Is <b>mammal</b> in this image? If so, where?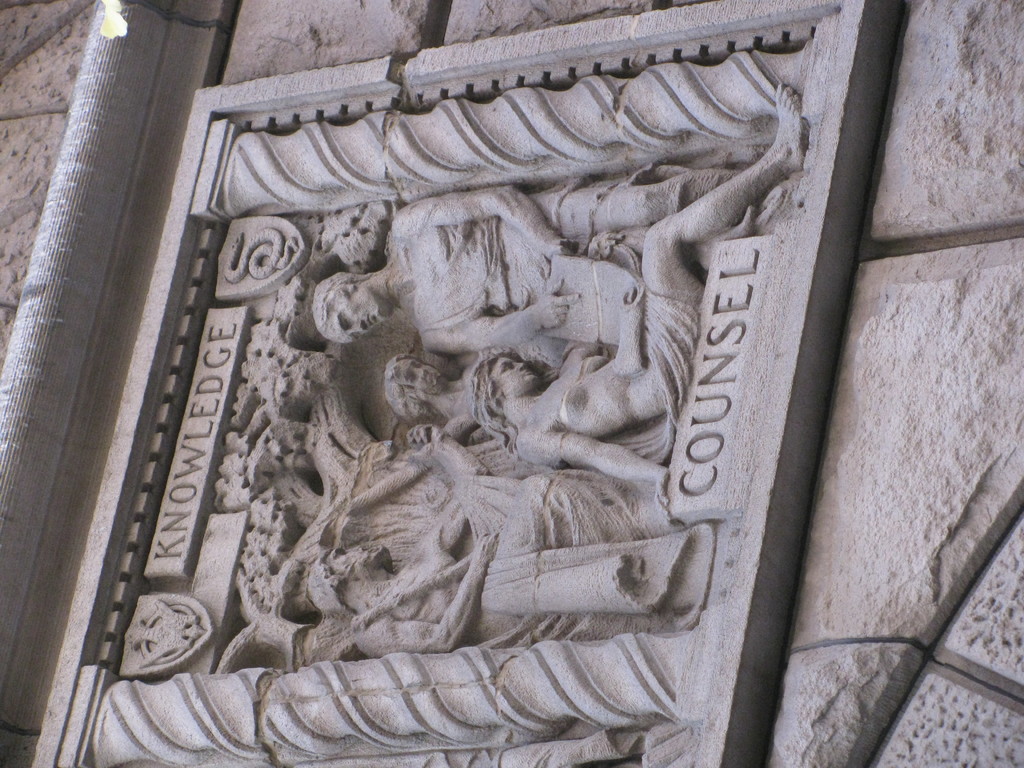
Yes, at detection(308, 474, 693, 654).
